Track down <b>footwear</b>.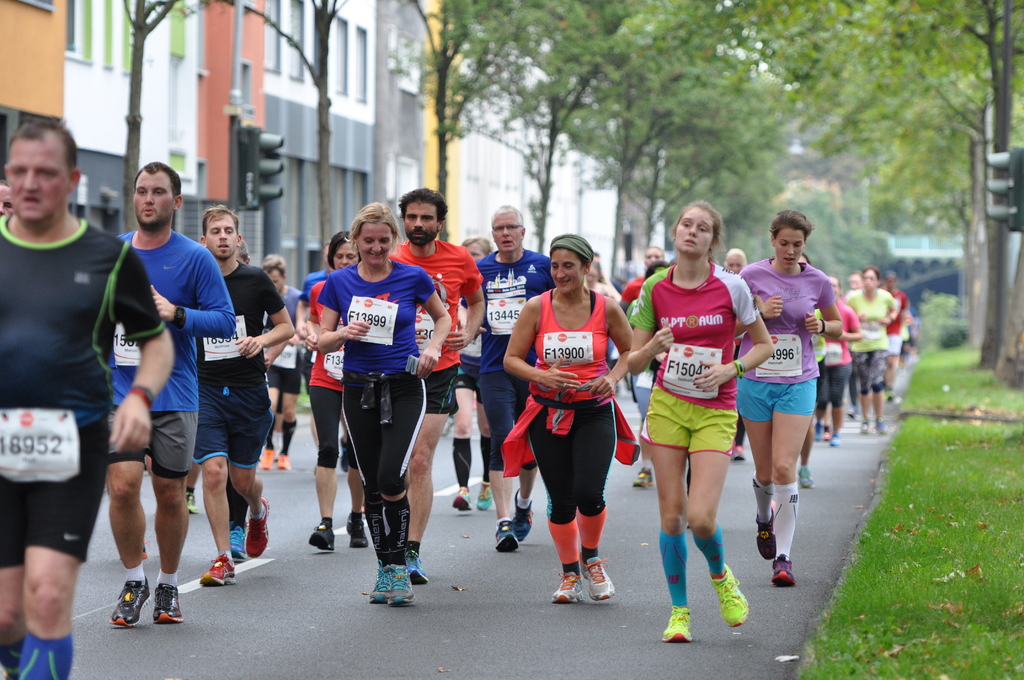
Tracked to (451,485,471,512).
